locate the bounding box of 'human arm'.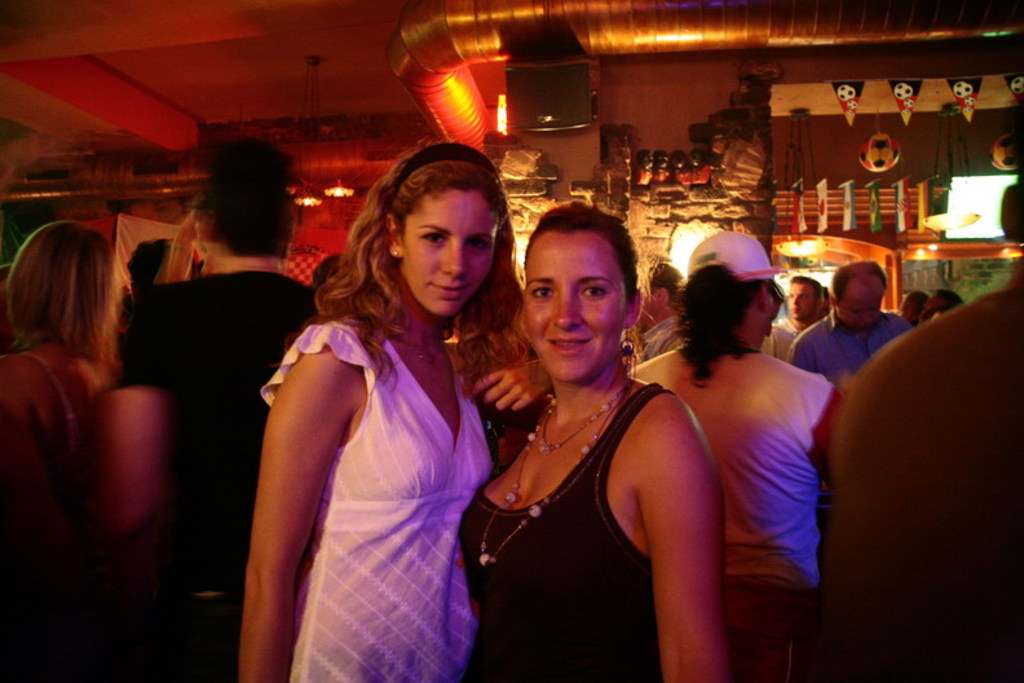
Bounding box: {"left": 87, "top": 296, "right": 176, "bottom": 533}.
